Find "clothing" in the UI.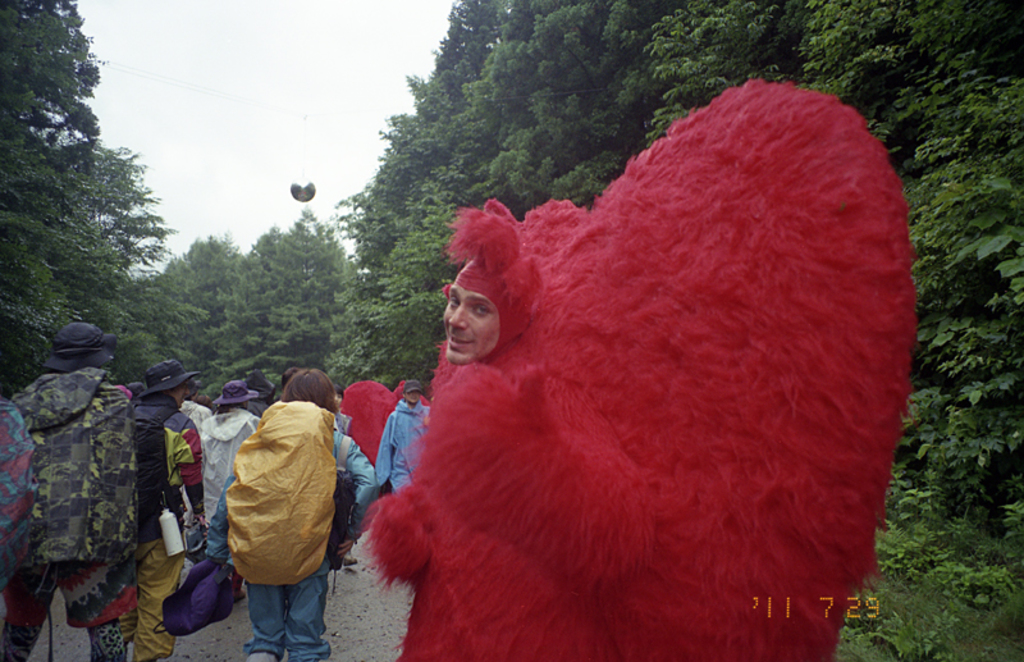
UI element at x1=192, y1=403, x2=257, y2=547.
